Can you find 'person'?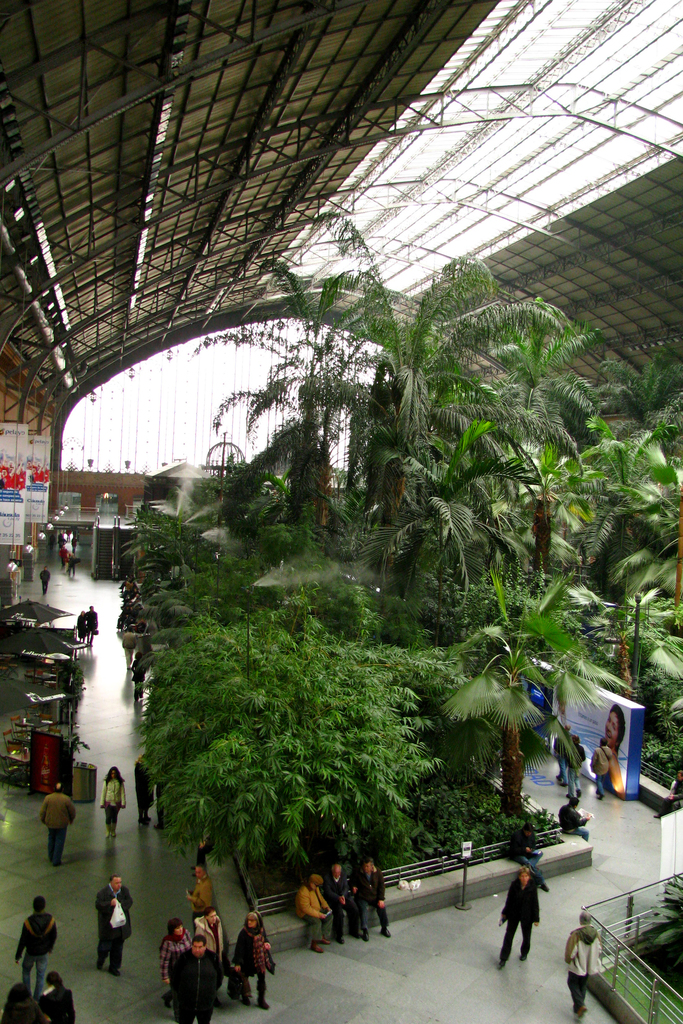
Yes, bounding box: [left=191, top=816, right=208, bottom=876].
